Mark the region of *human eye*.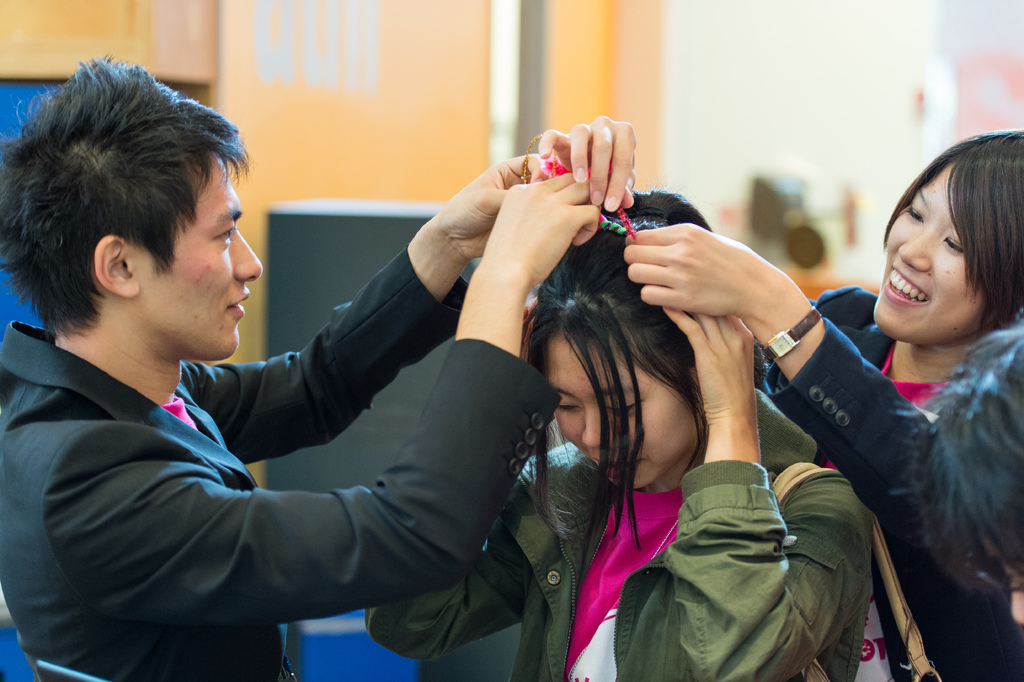
Region: bbox=(942, 238, 965, 253).
